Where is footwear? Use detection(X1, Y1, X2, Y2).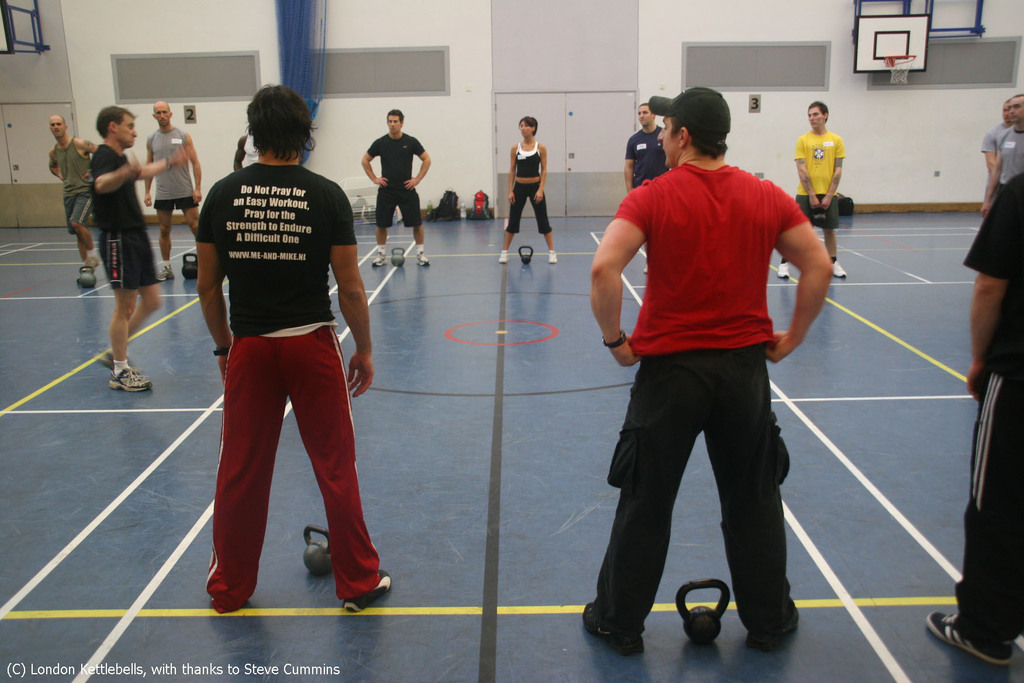
detection(778, 262, 790, 278).
